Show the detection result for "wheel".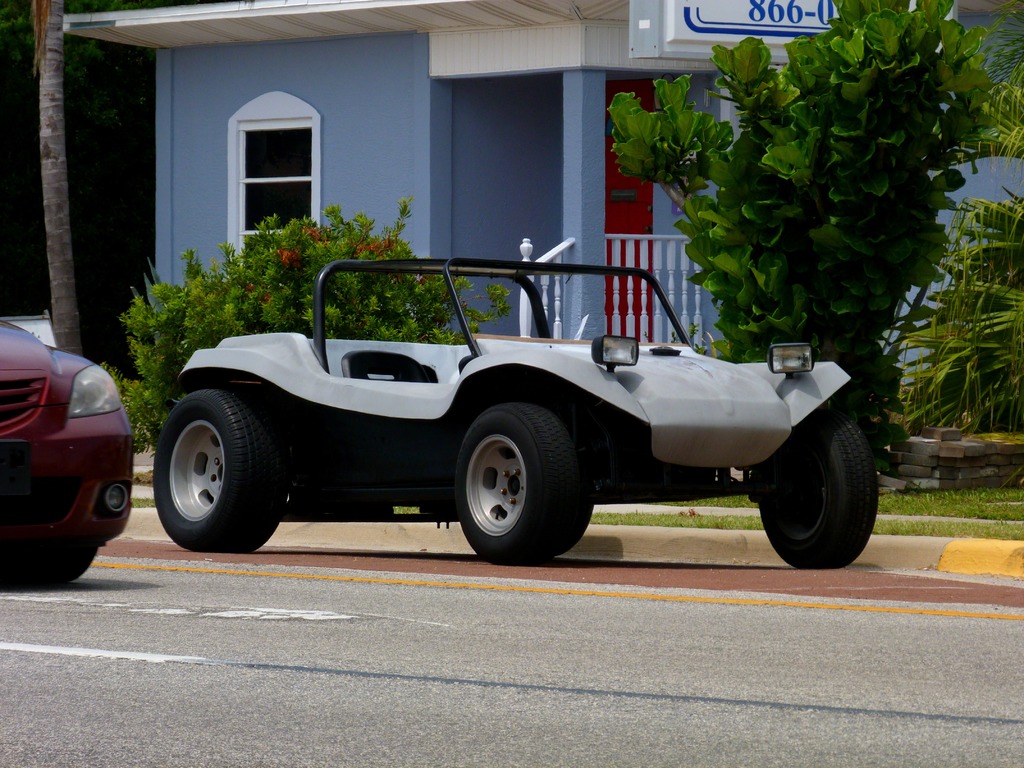
l=454, t=404, r=596, b=561.
